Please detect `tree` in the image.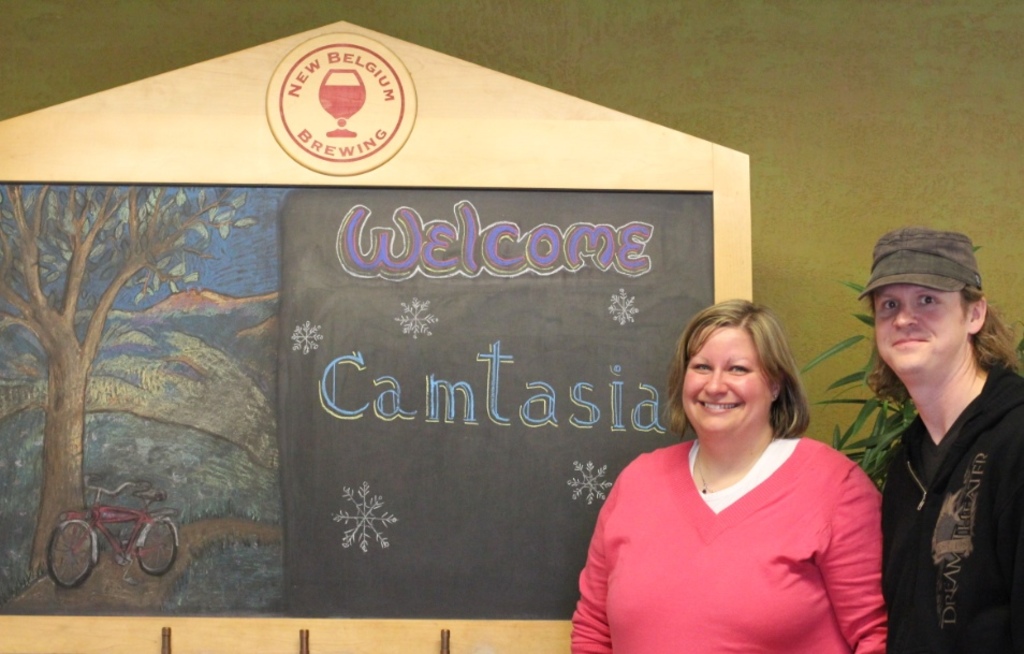
select_region(2, 170, 243, 572).
